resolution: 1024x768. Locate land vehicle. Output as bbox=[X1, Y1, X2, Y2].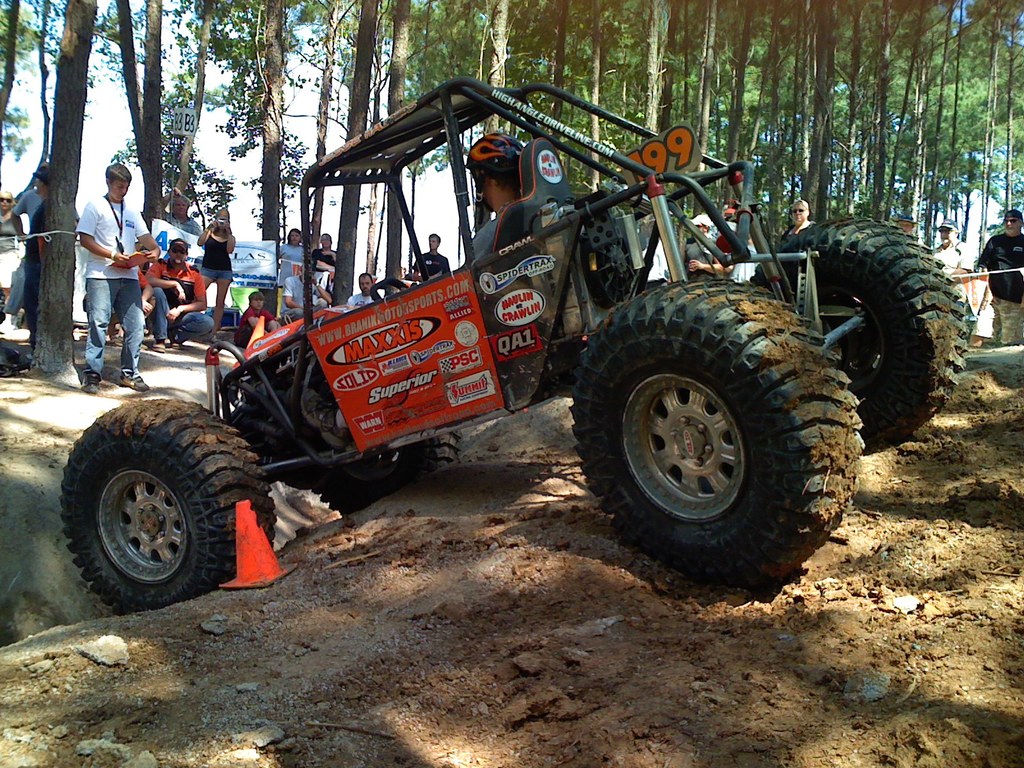
bbox=[53, 66, 968, 618].
